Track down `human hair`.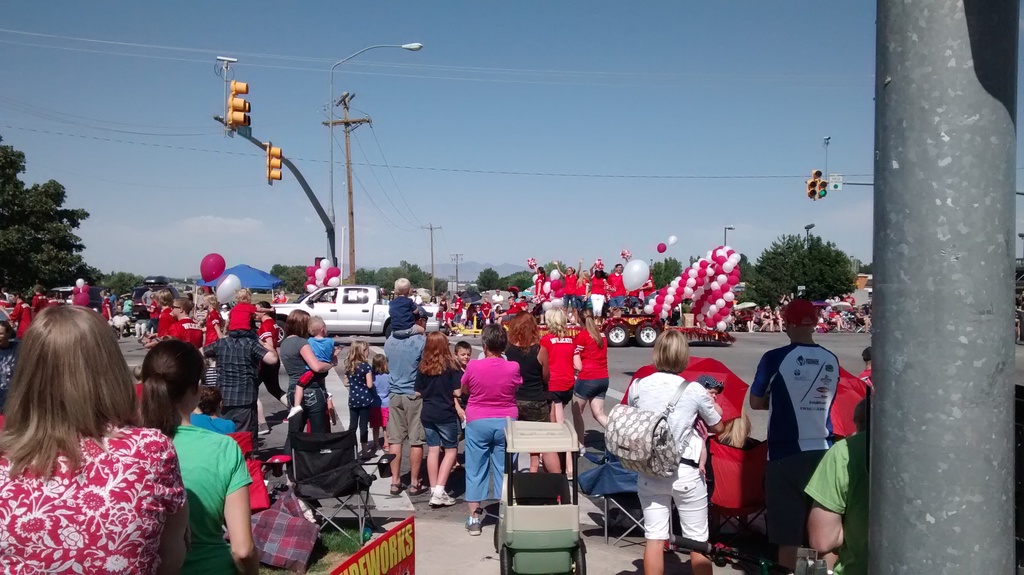
Tracked to x1=11 y1=321 x2=140 y2=492.
